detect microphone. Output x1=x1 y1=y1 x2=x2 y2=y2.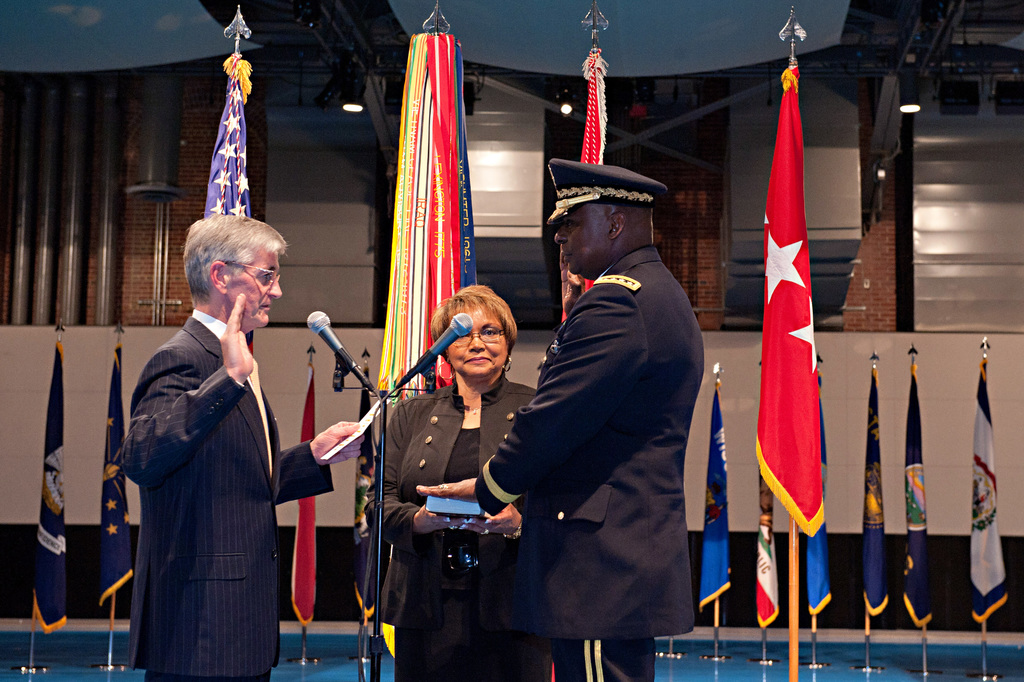
x1=396 y1=313 x2=472 y2=388.
